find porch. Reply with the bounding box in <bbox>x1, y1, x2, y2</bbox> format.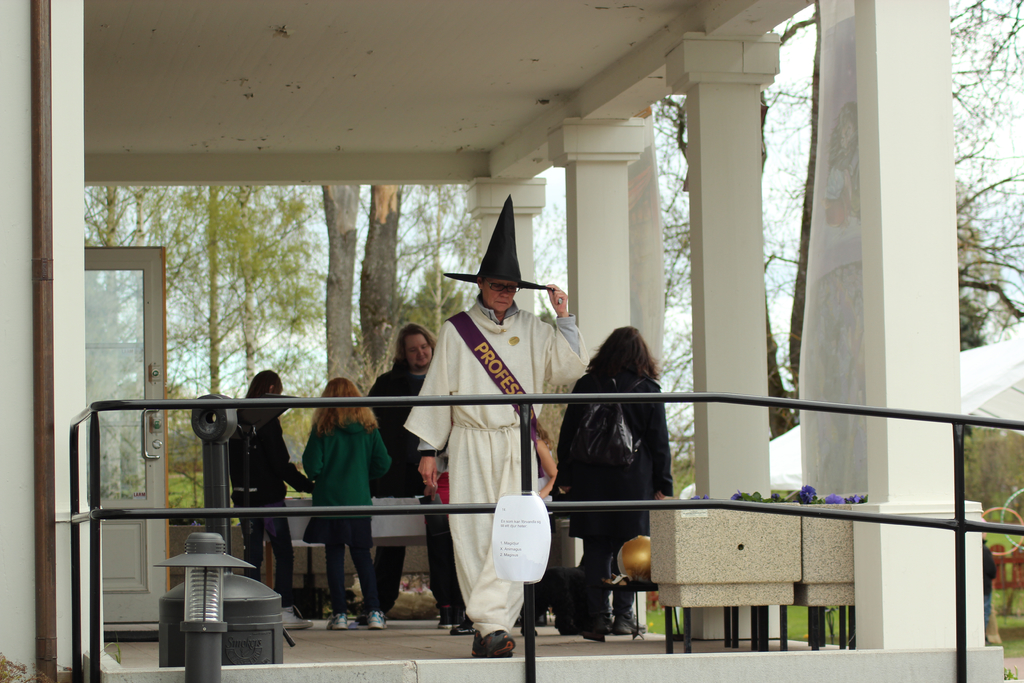
<bbox>83, 614, 1004, 682</bbox>.
